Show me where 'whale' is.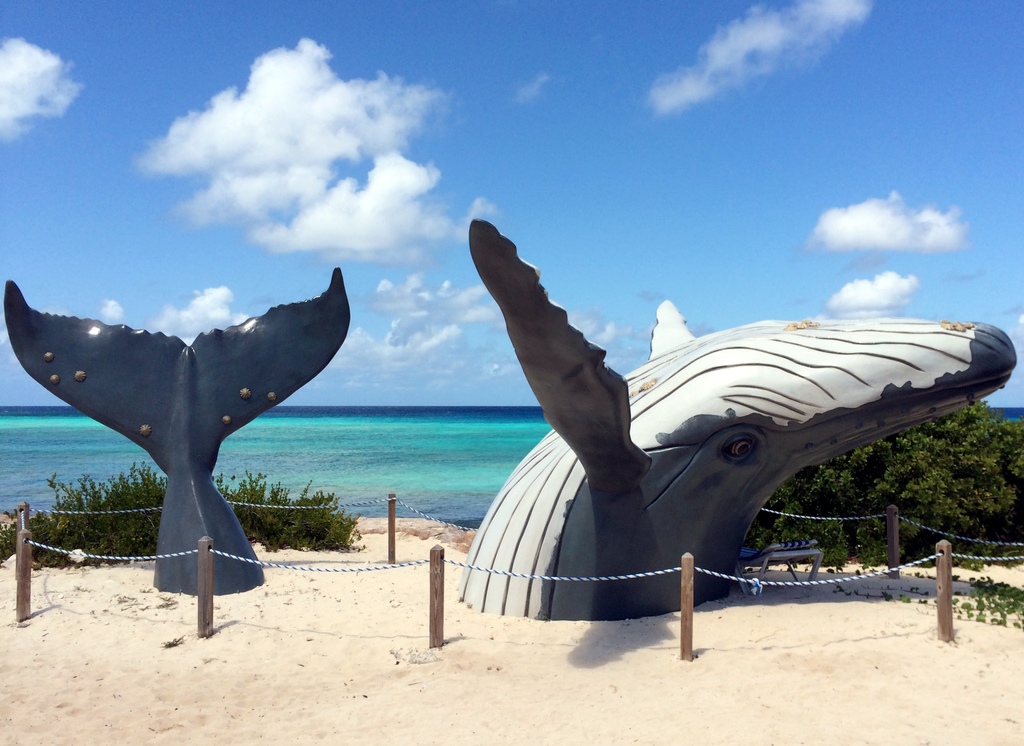
'whale' is at detection(0, 265, 349, 598).
